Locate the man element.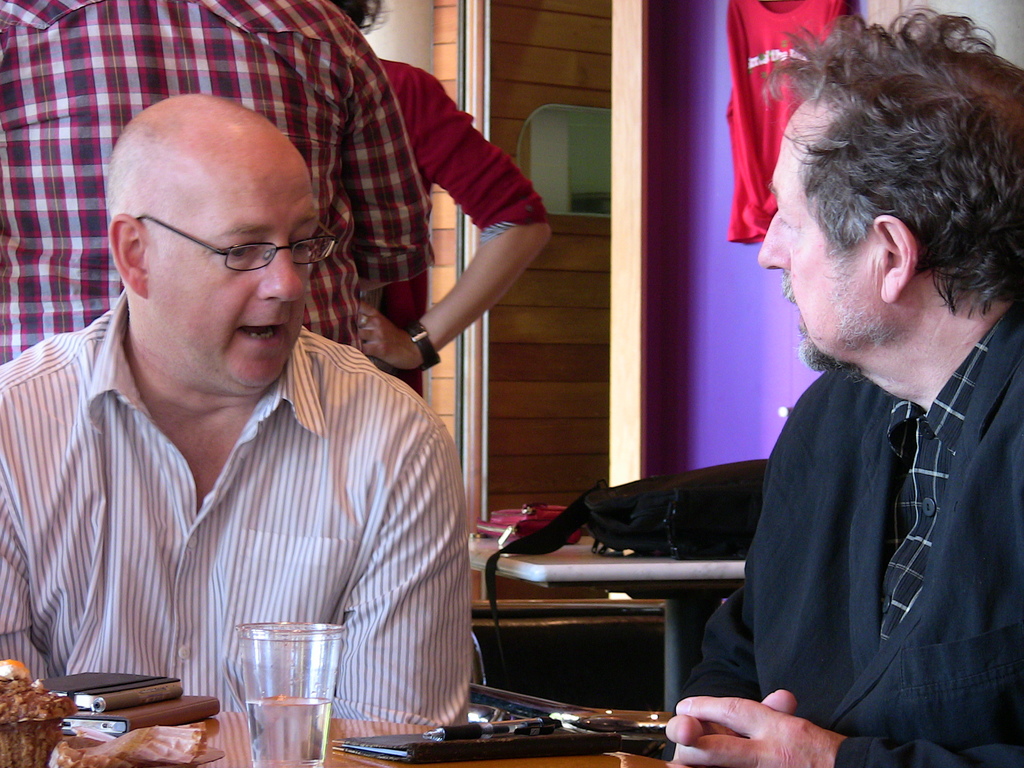
Element bbox: 664 0 1023 765.
